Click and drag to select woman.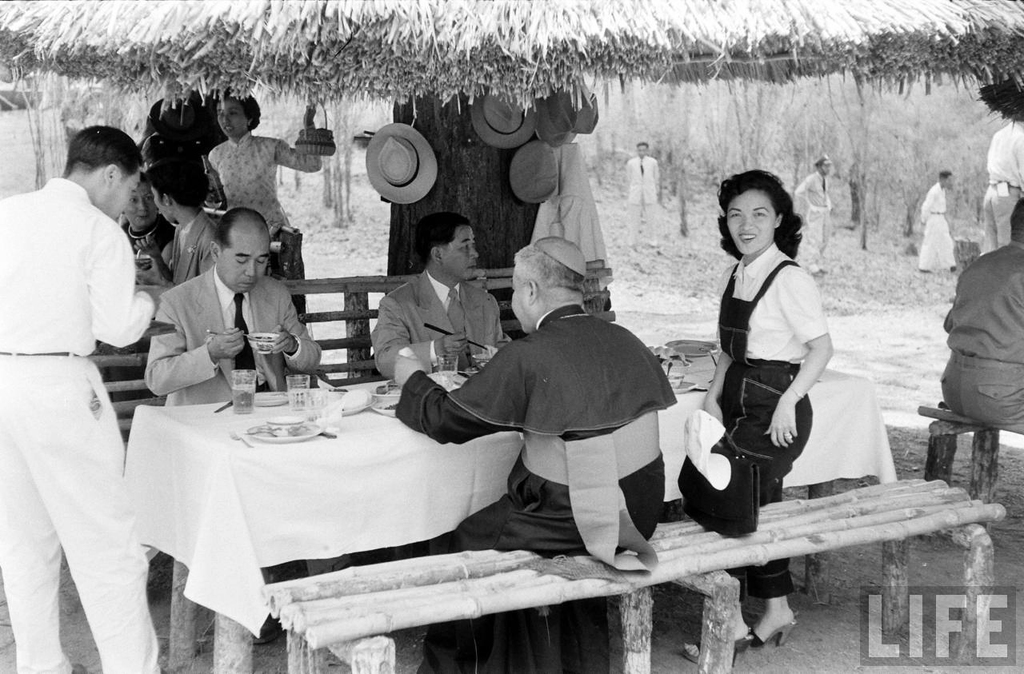
Selection: 112,166,173,262.
